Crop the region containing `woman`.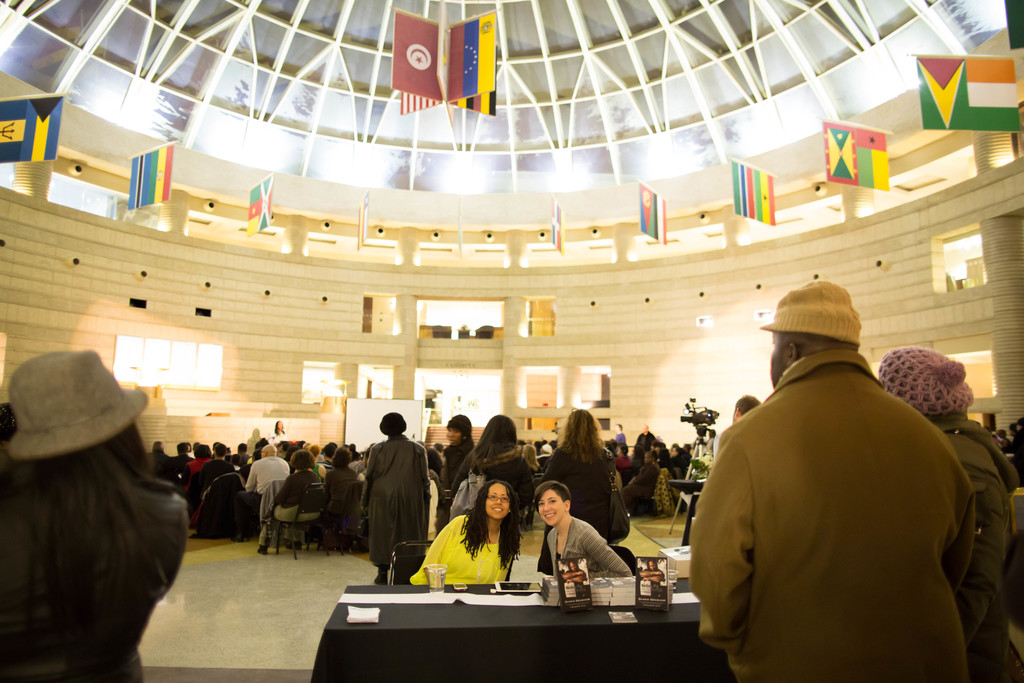
Crop region: 268/418/287/441.
